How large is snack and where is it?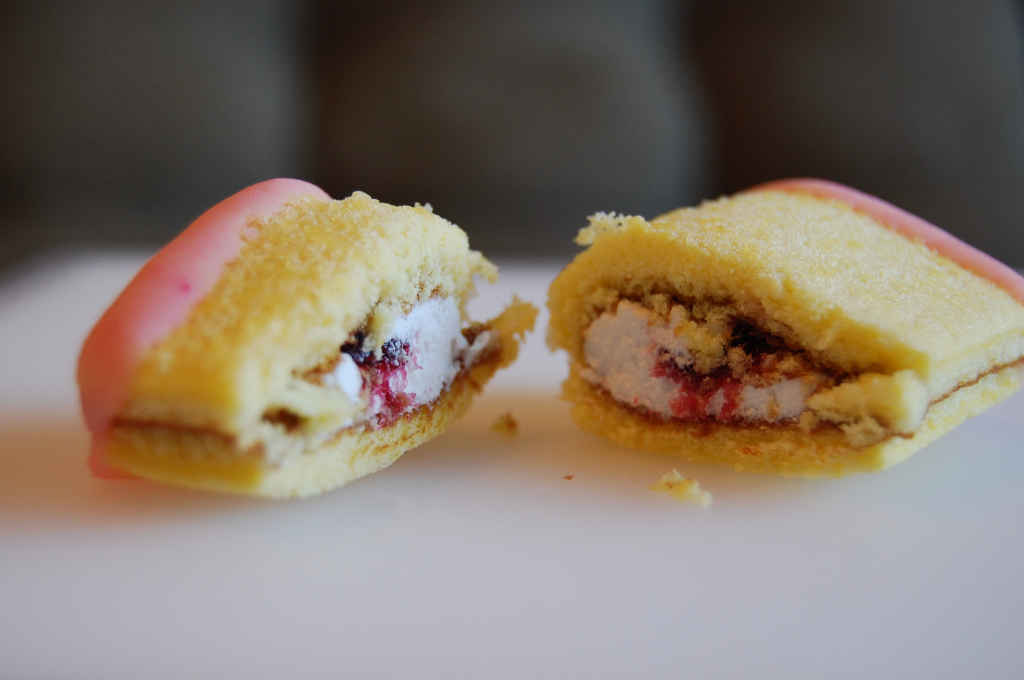
Bounding box: <bbox>76, 171, 545, 498</bbox>.
